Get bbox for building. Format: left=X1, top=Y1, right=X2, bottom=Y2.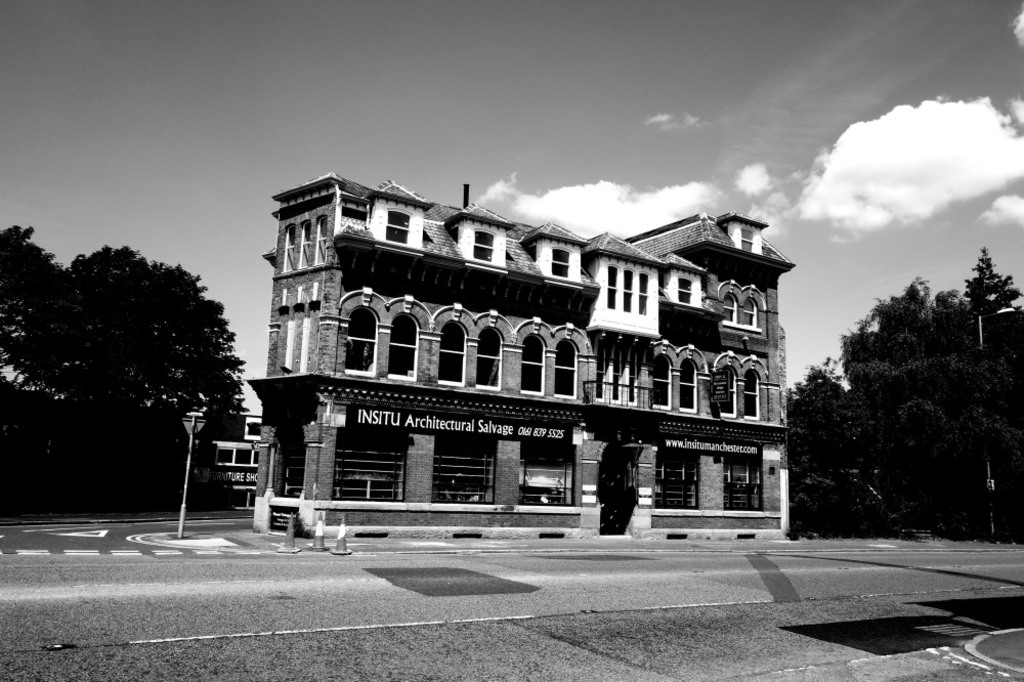
left=237, top=176, right=796, bottom=535.
